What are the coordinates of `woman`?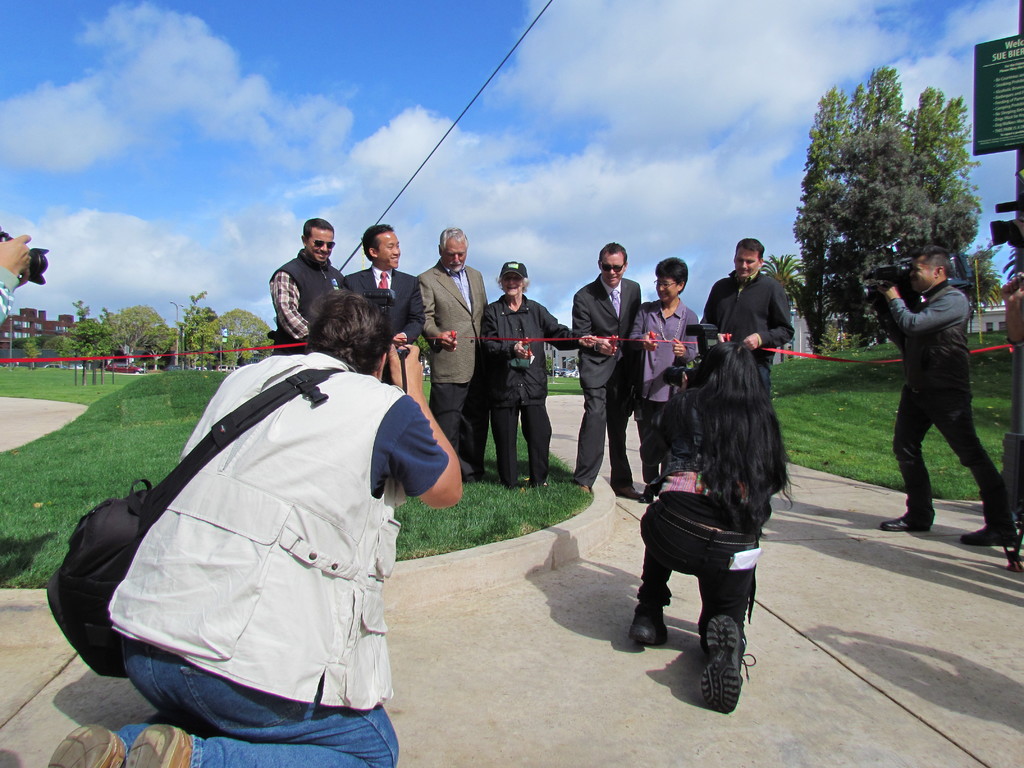
BBox(712, 236, 813, 445).
